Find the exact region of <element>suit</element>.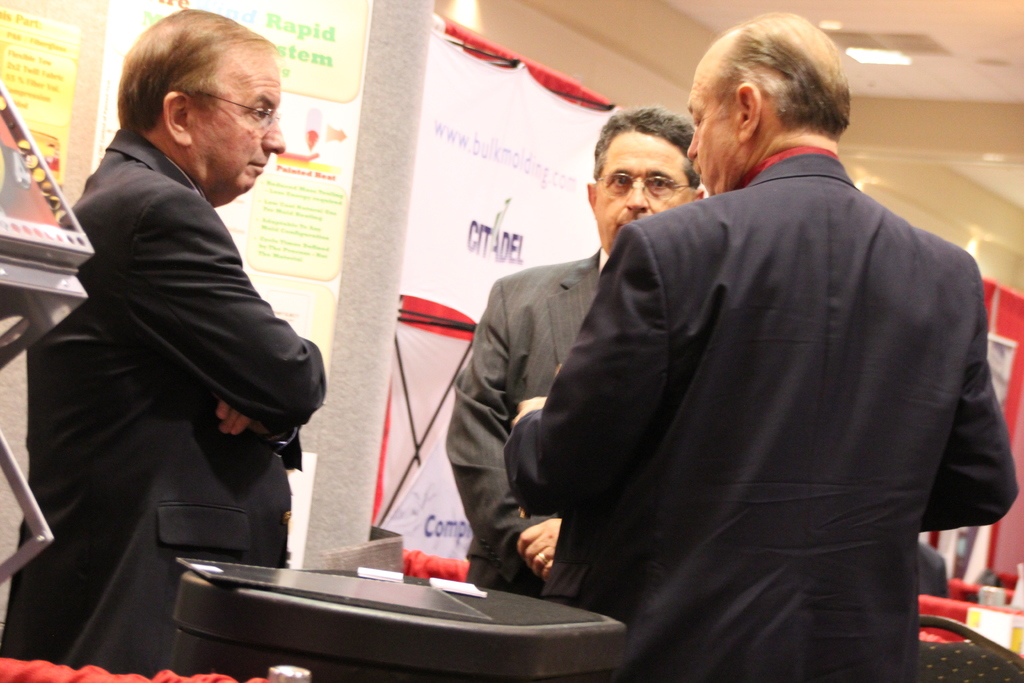
Exact region: l=449, t=247, r=612, b=598.
